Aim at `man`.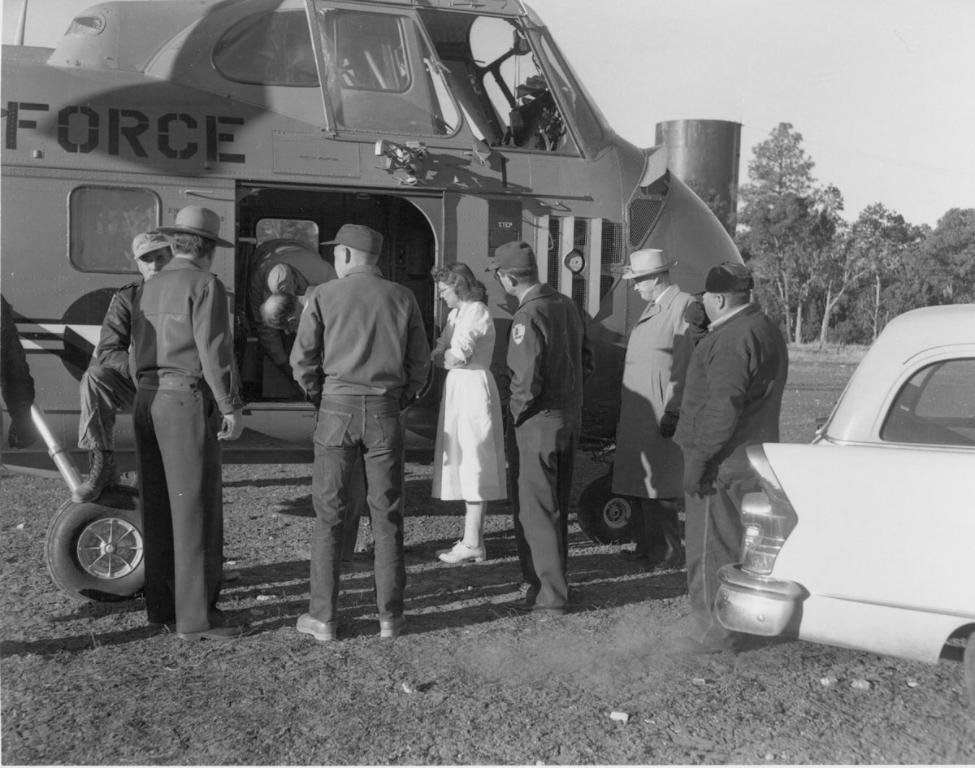
Aimed at [x1=70, y1=228, x2=171, y2=511].
